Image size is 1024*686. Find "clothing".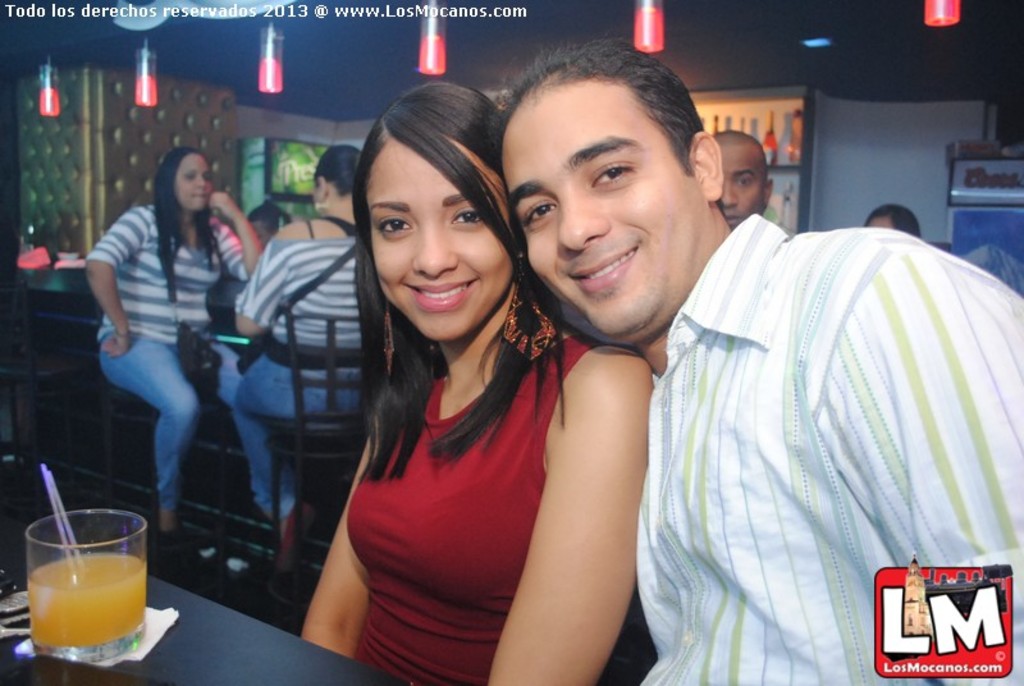
764/197/791/235.
